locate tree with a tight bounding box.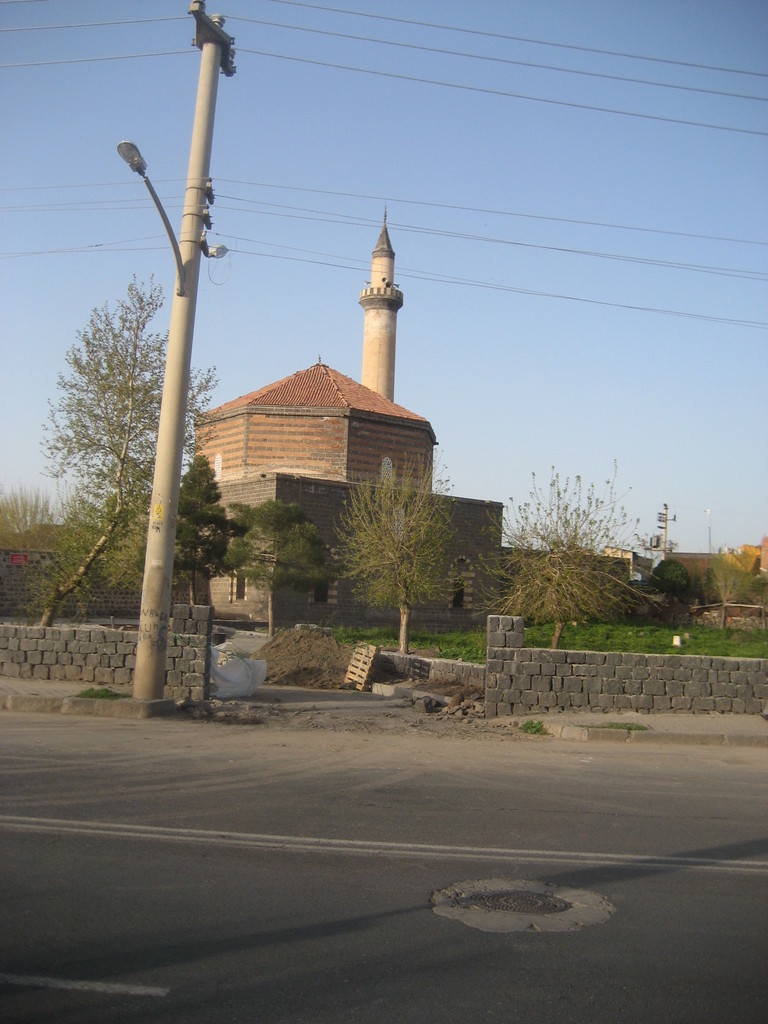
detection(44, 224, 202, 690).
